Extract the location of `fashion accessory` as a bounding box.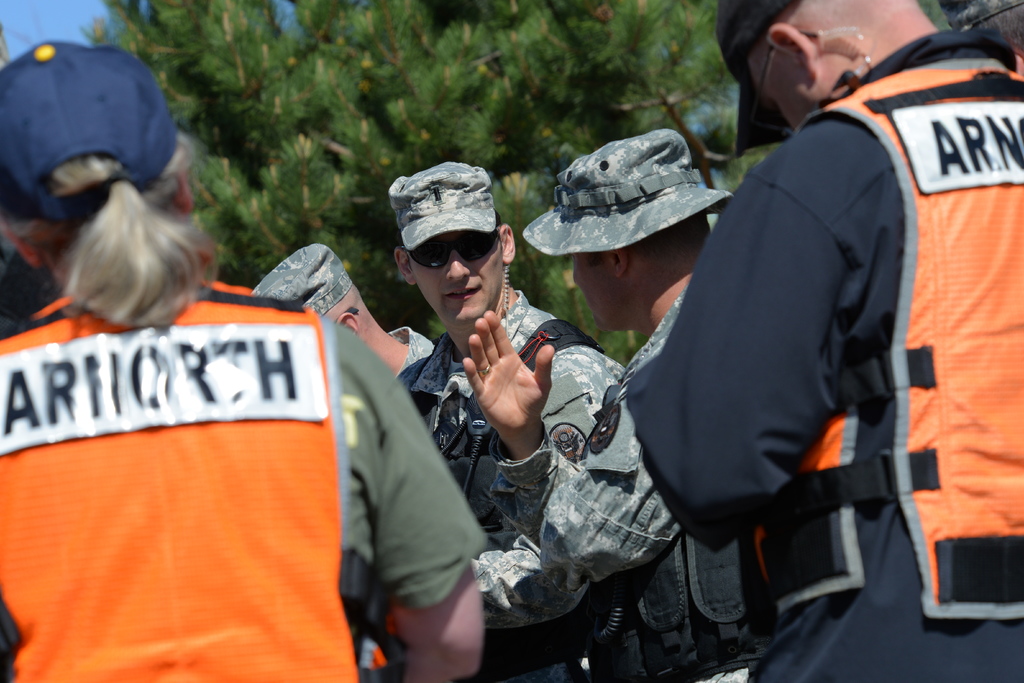
x1=401, y1=229, x2=497, y2=272.
